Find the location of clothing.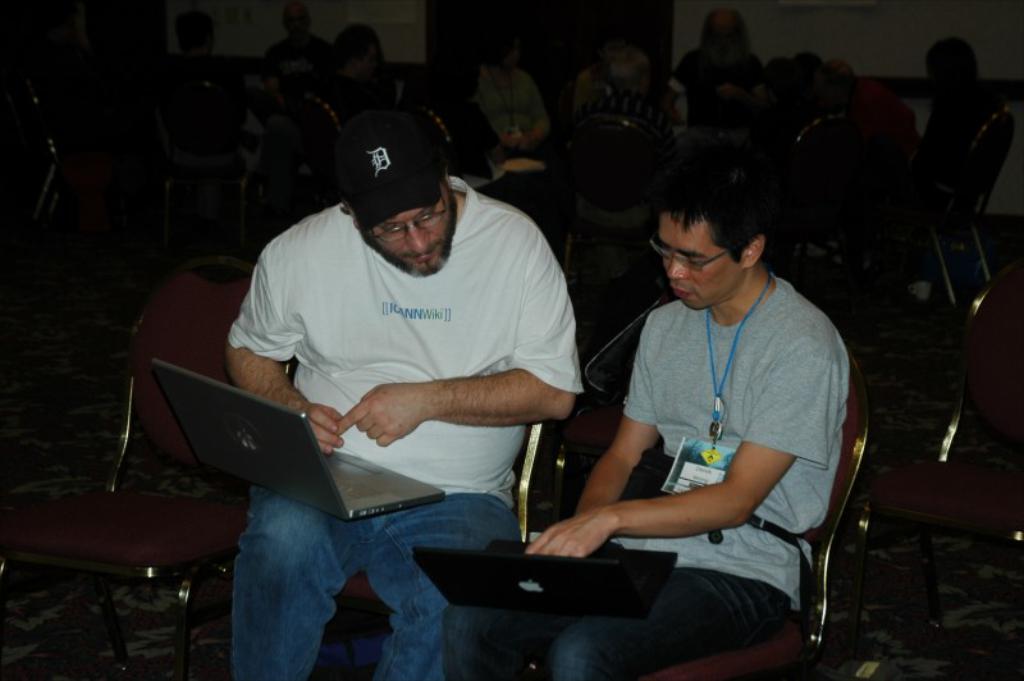
Location: box(442, 269, 855, 680).
